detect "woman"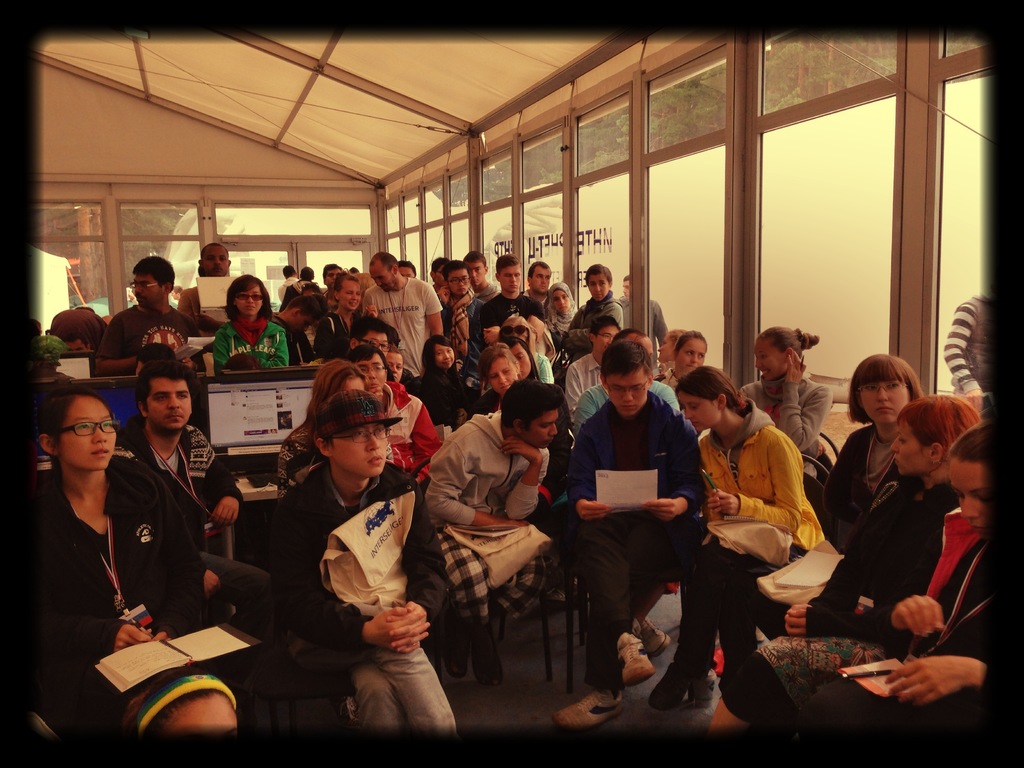
left=563, top=259, right=629, bottom=370
